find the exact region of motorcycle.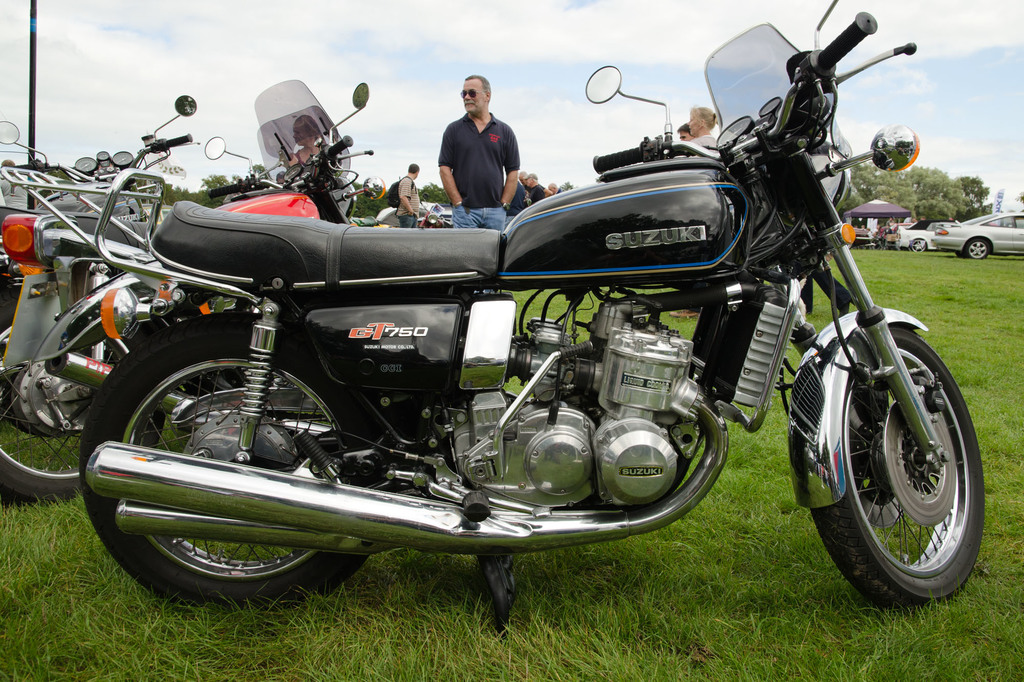
Exact region: BBox(81, 1, 985, 639).
